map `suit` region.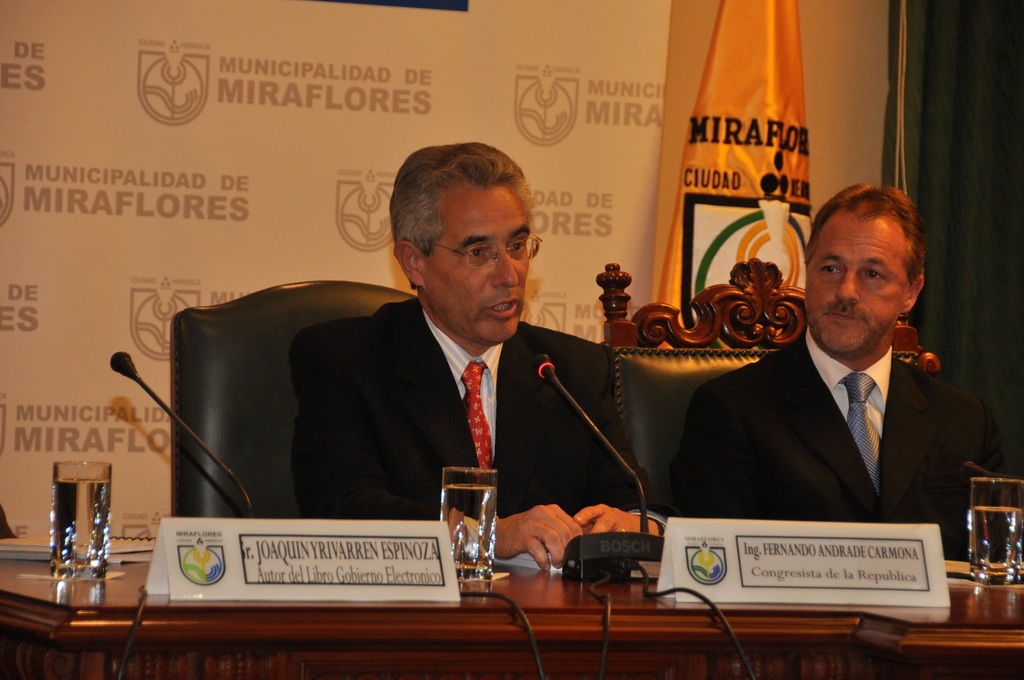
Mapped to [288, 290, 668, 539].
